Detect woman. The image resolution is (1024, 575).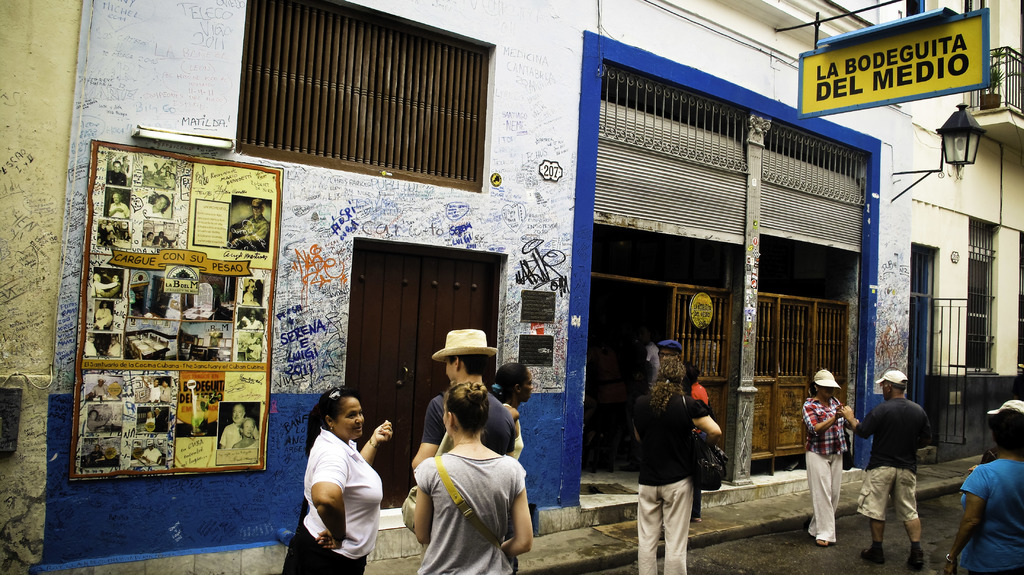
(left=490, top=361, right=534, bottom=574).
